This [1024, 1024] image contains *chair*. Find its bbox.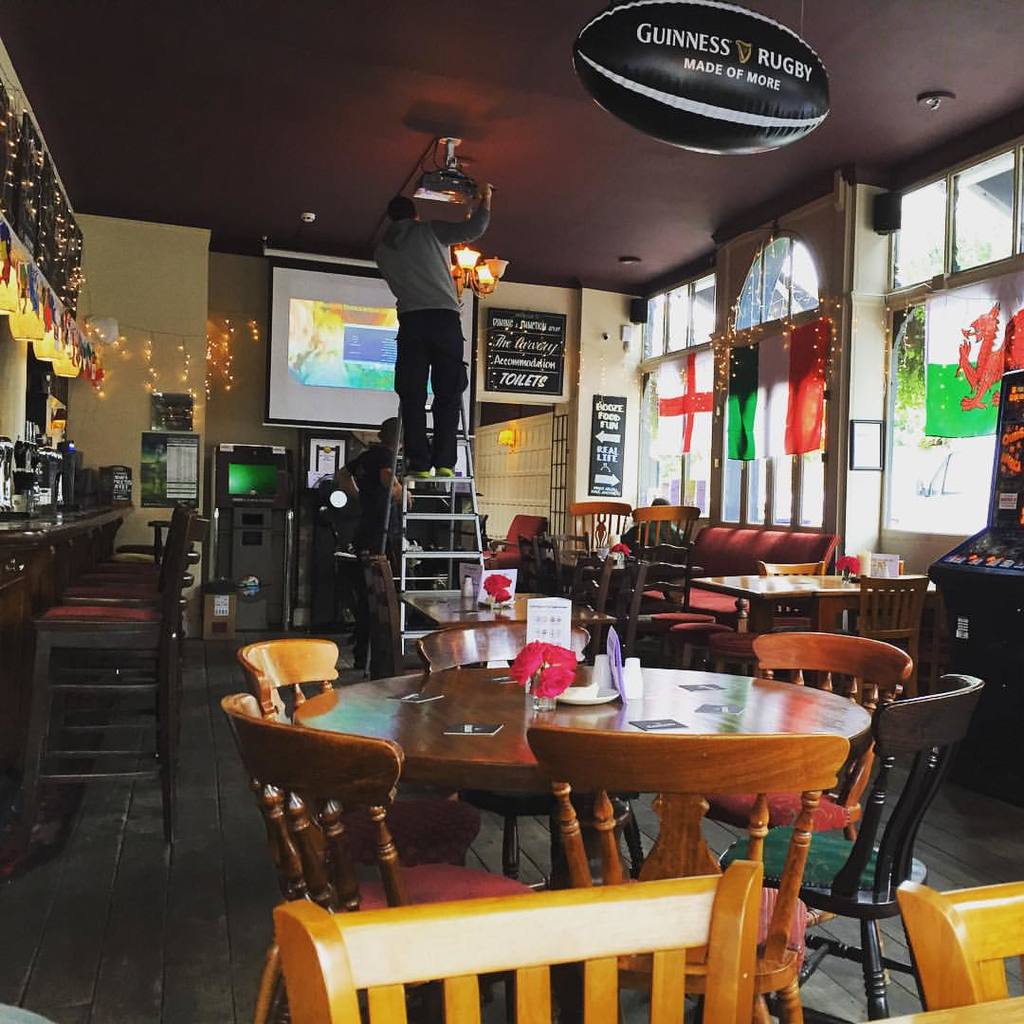
[left=221, top=695, right=537, bottom=907].
